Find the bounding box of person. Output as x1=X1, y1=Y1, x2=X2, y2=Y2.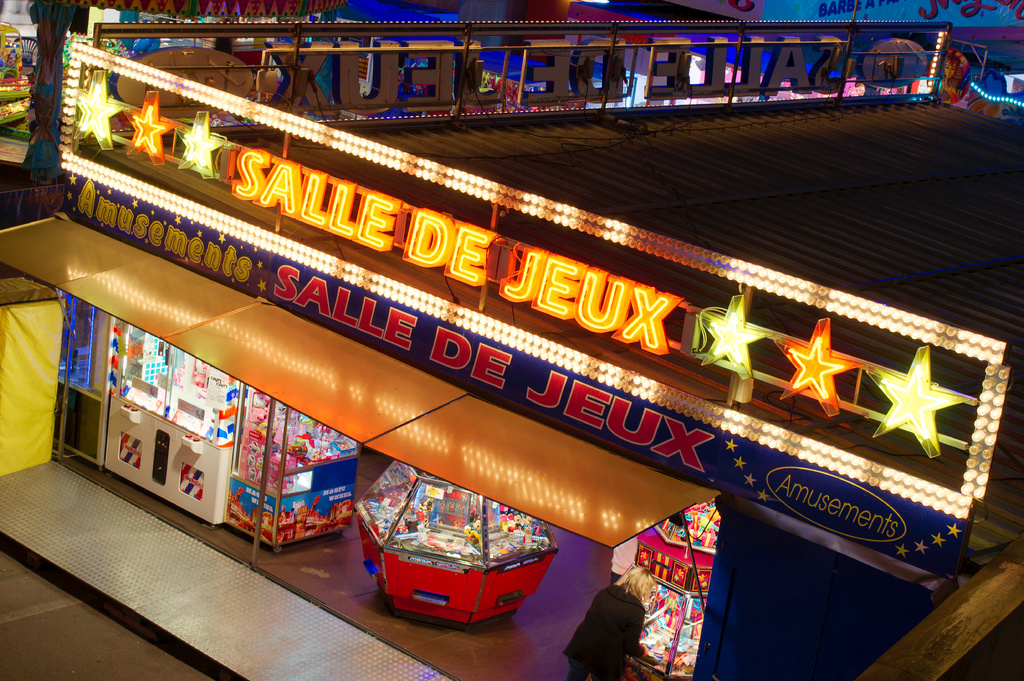
x1=588, y1=561, x2=668, y2=680.
